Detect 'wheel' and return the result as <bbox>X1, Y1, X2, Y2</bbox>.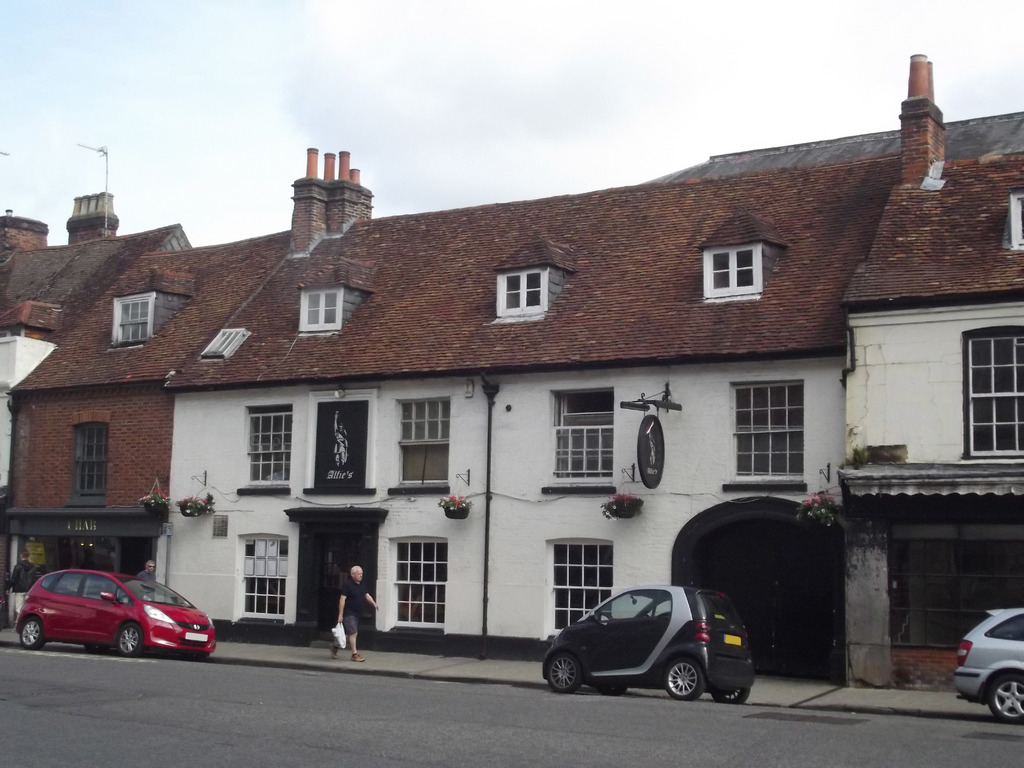
<bbox>543, 648, 580, 696</bbox>.
